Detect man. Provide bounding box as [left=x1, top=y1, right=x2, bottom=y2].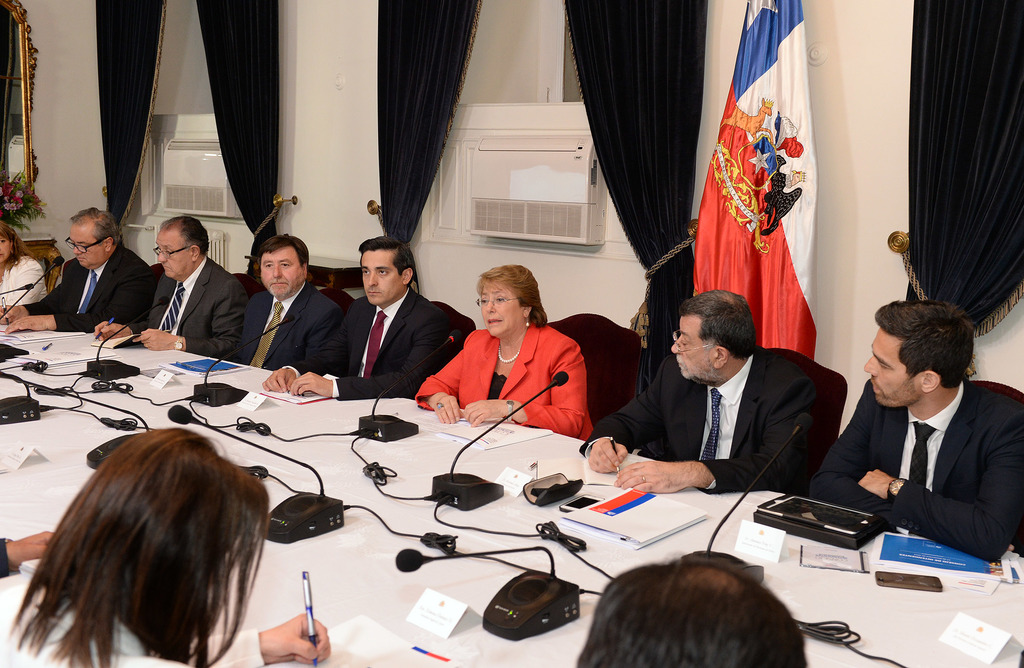
[left=0, top=208, right=156, bottom=331].
